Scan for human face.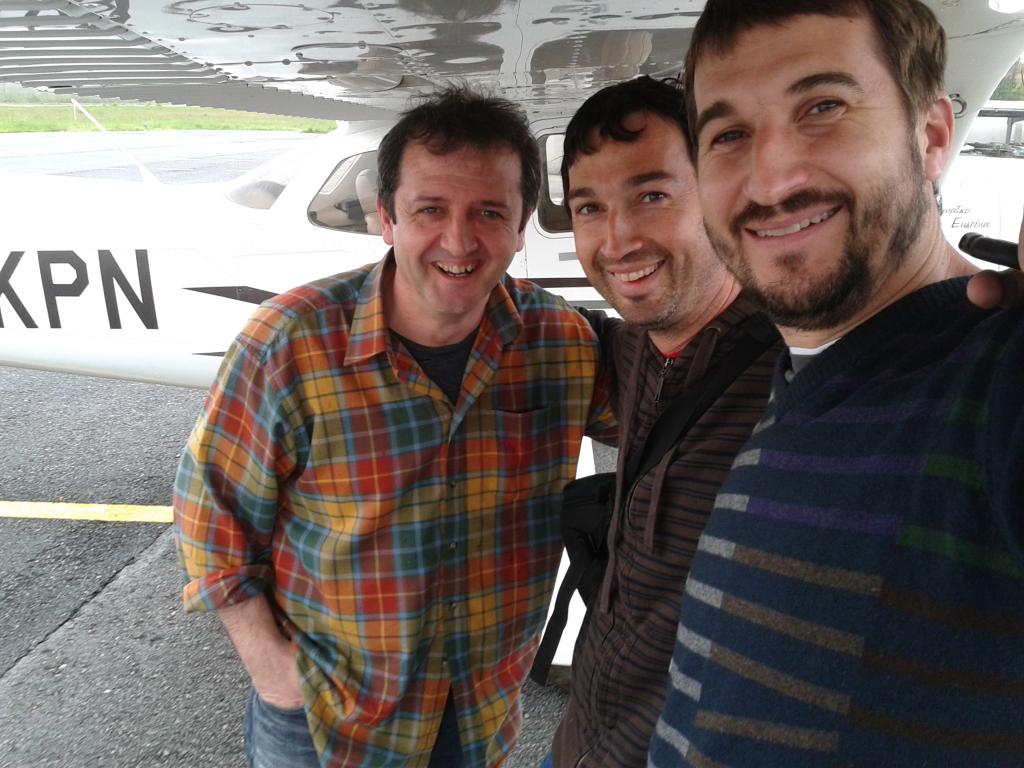
Scan result: [left=387, top=148, right=525, bottom=319].
